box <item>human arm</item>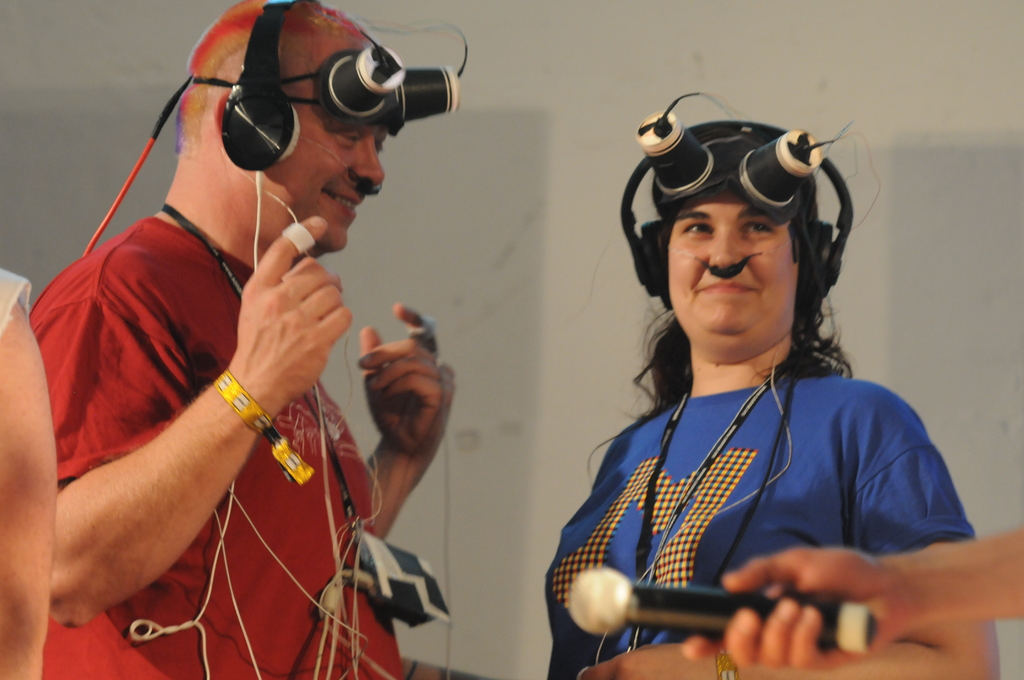
x1=0 y1=299 x2=63 y2=679
